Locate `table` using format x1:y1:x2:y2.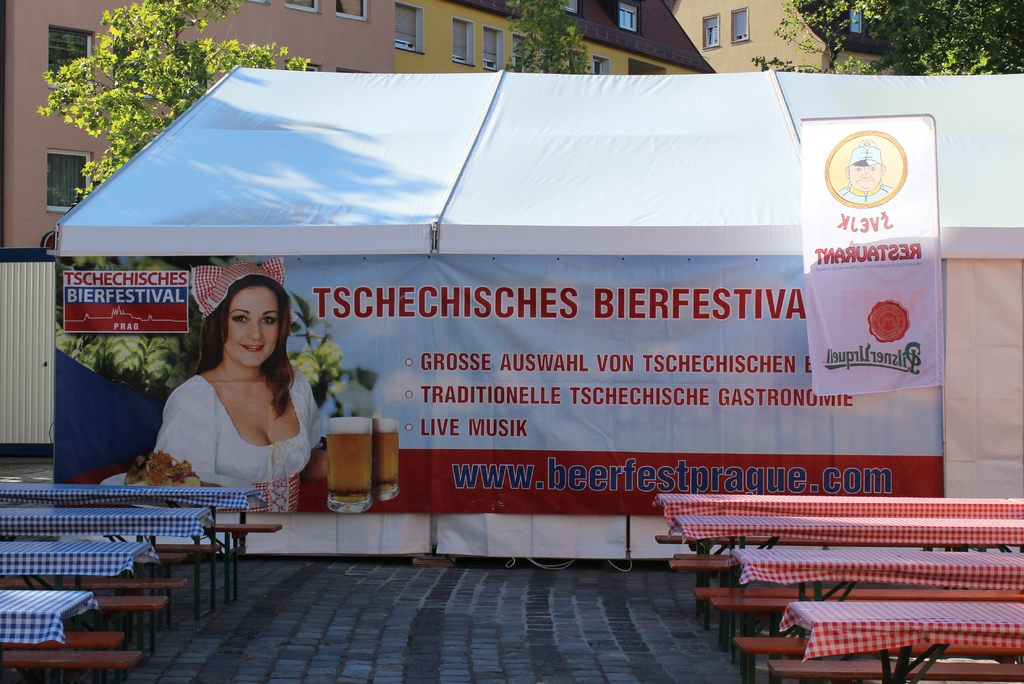
0:539:161:591.
